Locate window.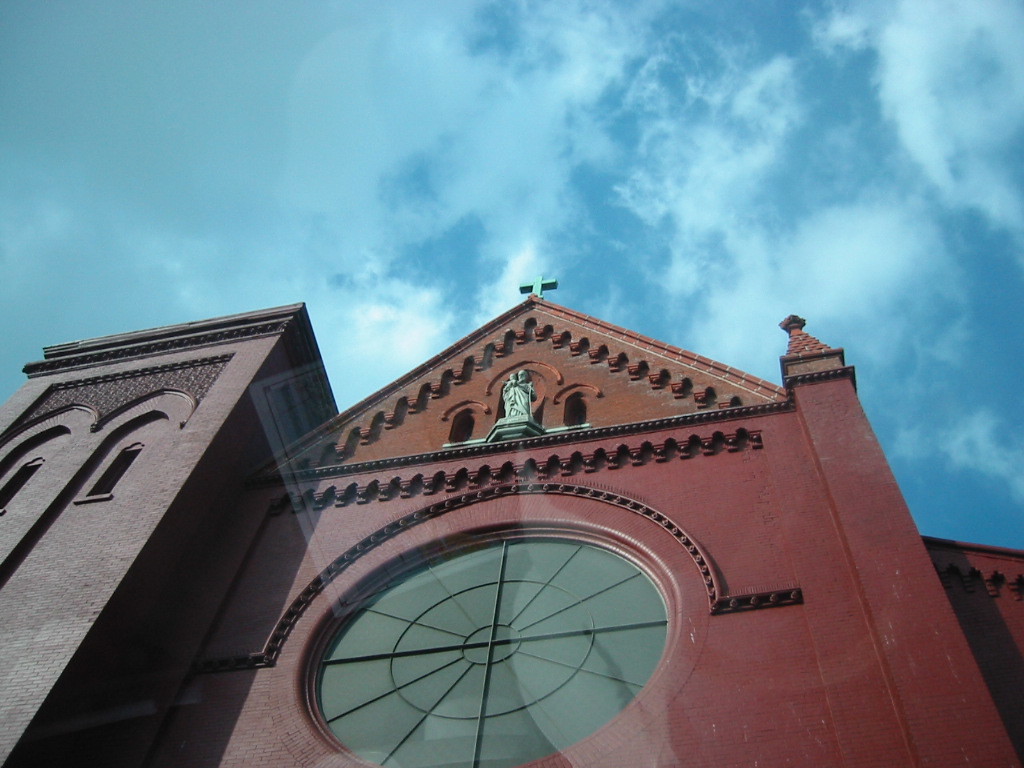
Bounding box: {"left": 0, "top": 460, "right": 41, "bottom": 518}.
